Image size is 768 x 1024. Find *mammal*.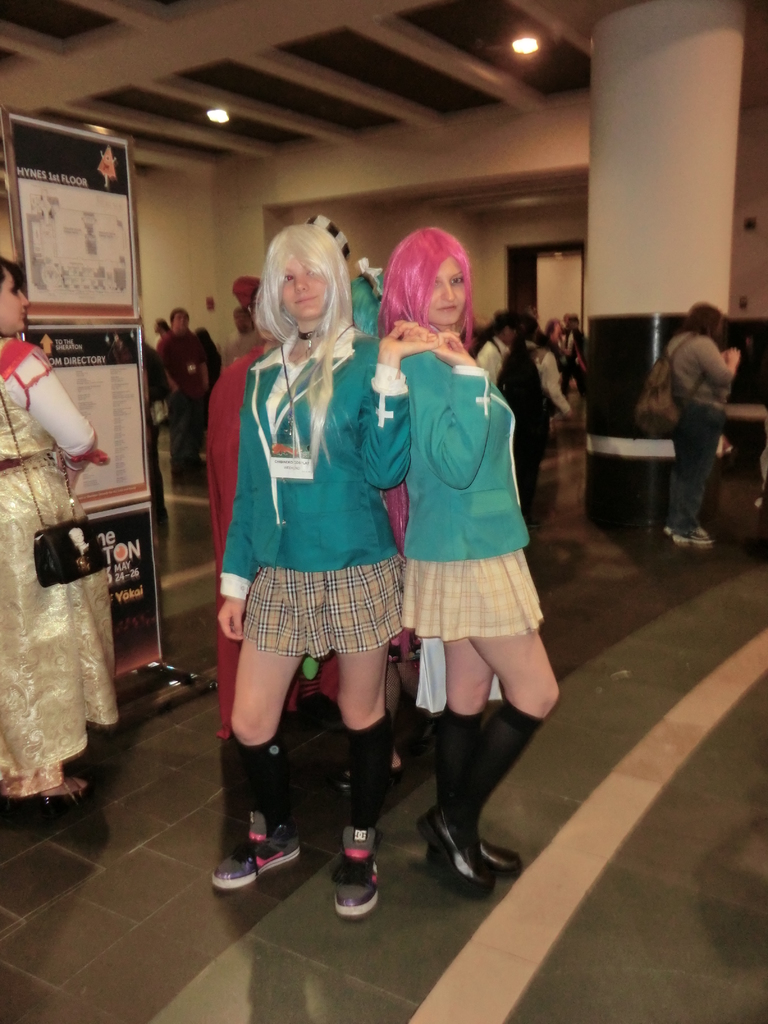
{"left": 216, "top": 305, "right": 259, "bottom": 367}.
